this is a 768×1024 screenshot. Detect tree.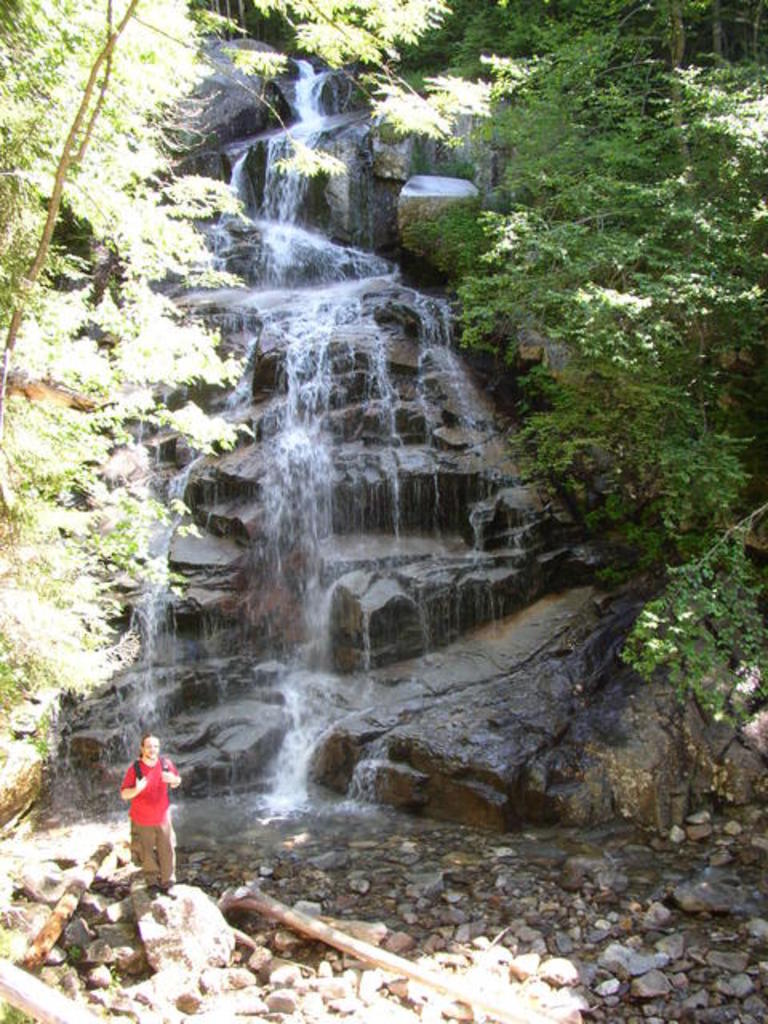
crop(413, 0, 765, 757).
